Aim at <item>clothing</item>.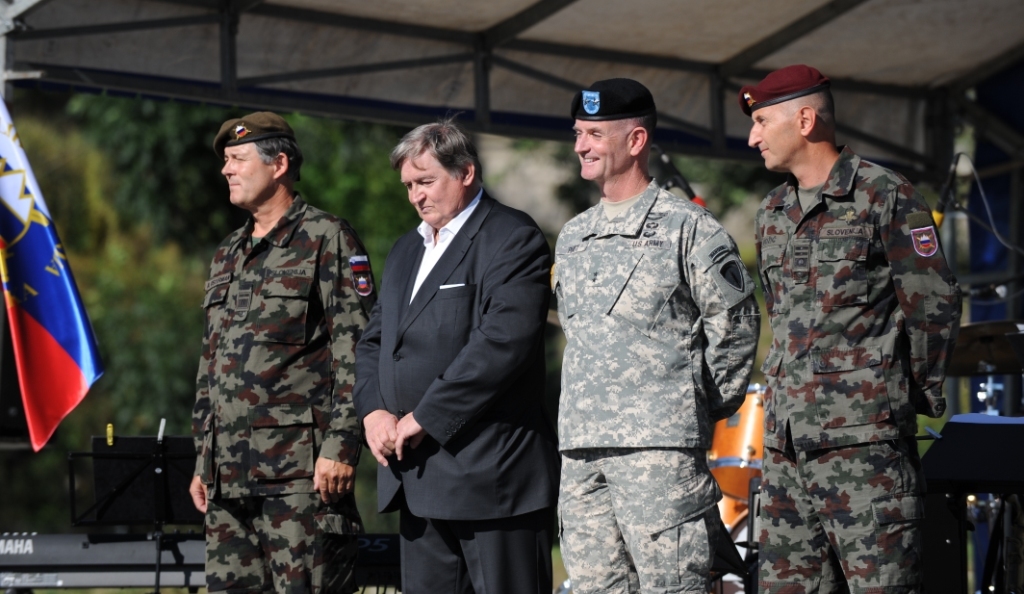
Aimed at Rect(351, 189, 550, 593).
